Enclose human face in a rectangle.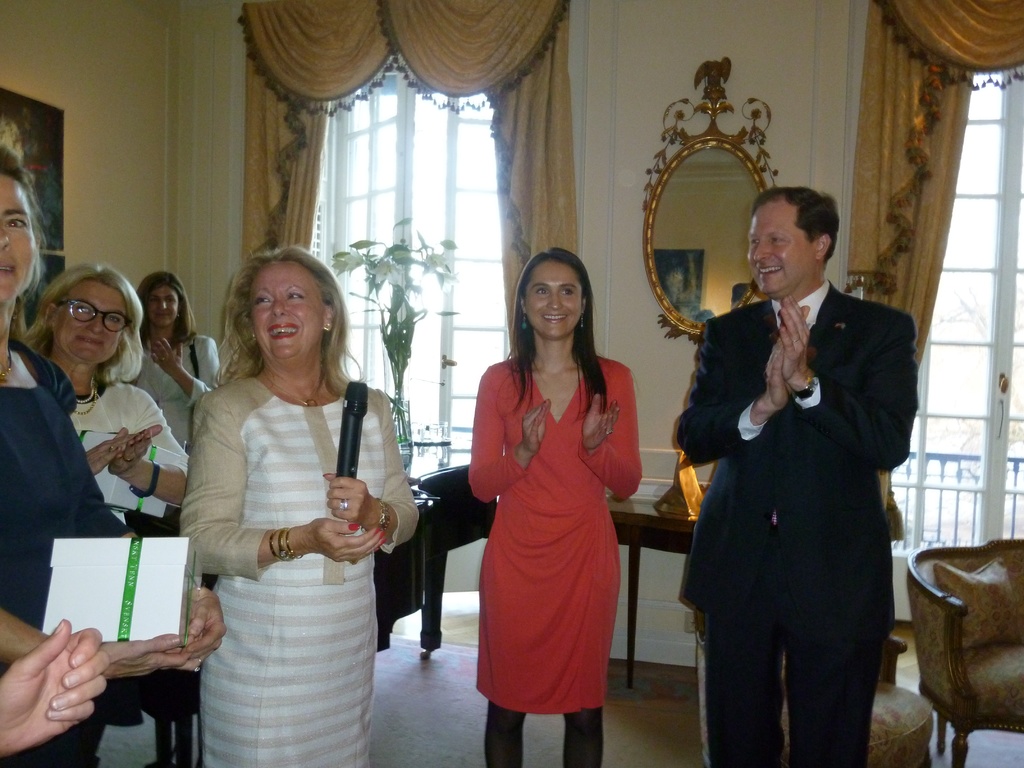
Rect(0, 173, 40, 299).
